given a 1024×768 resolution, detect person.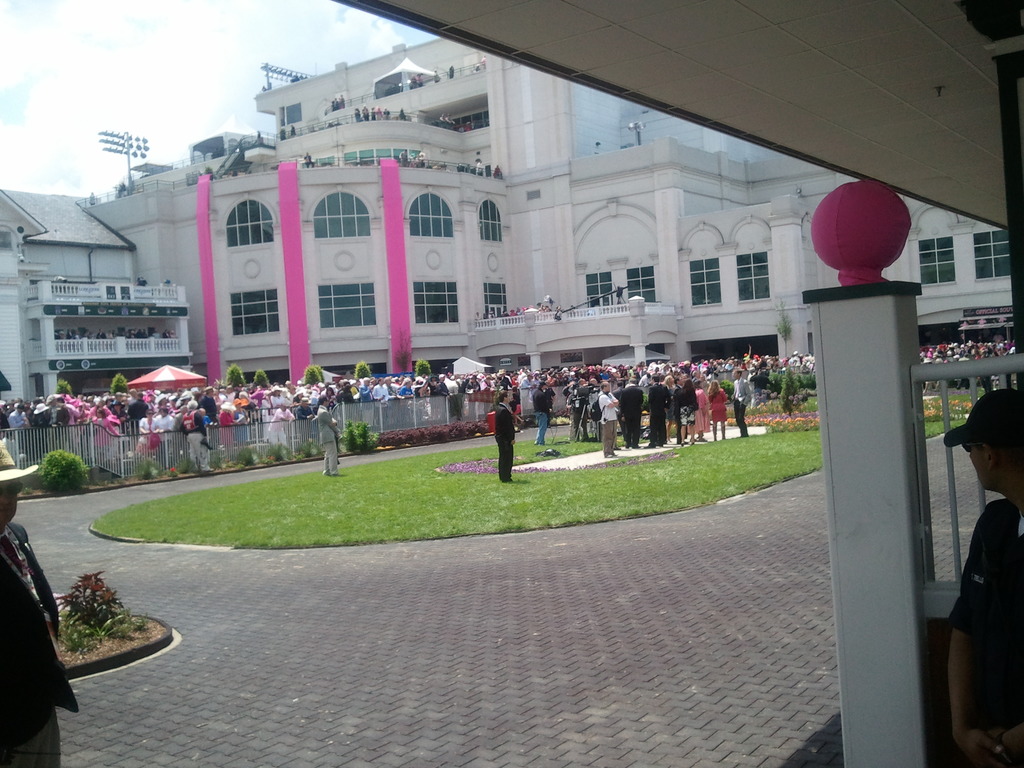
0/445/77/767.
